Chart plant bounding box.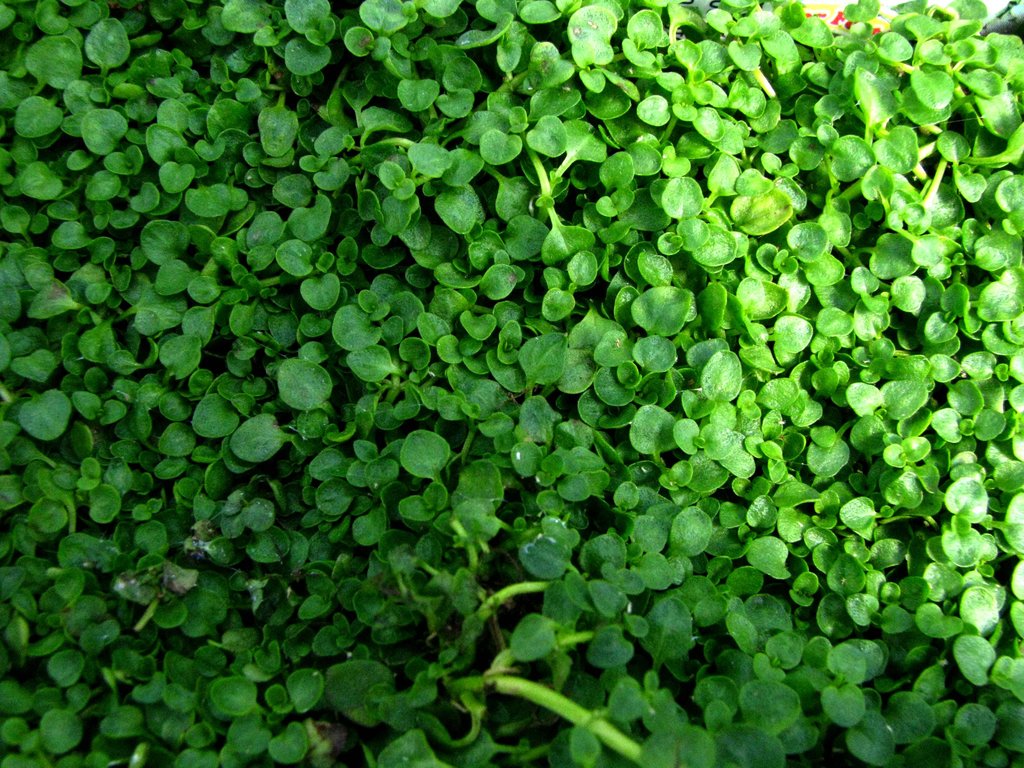
Charted: (x1=0, y1=0, x2=1023, y2=767).
